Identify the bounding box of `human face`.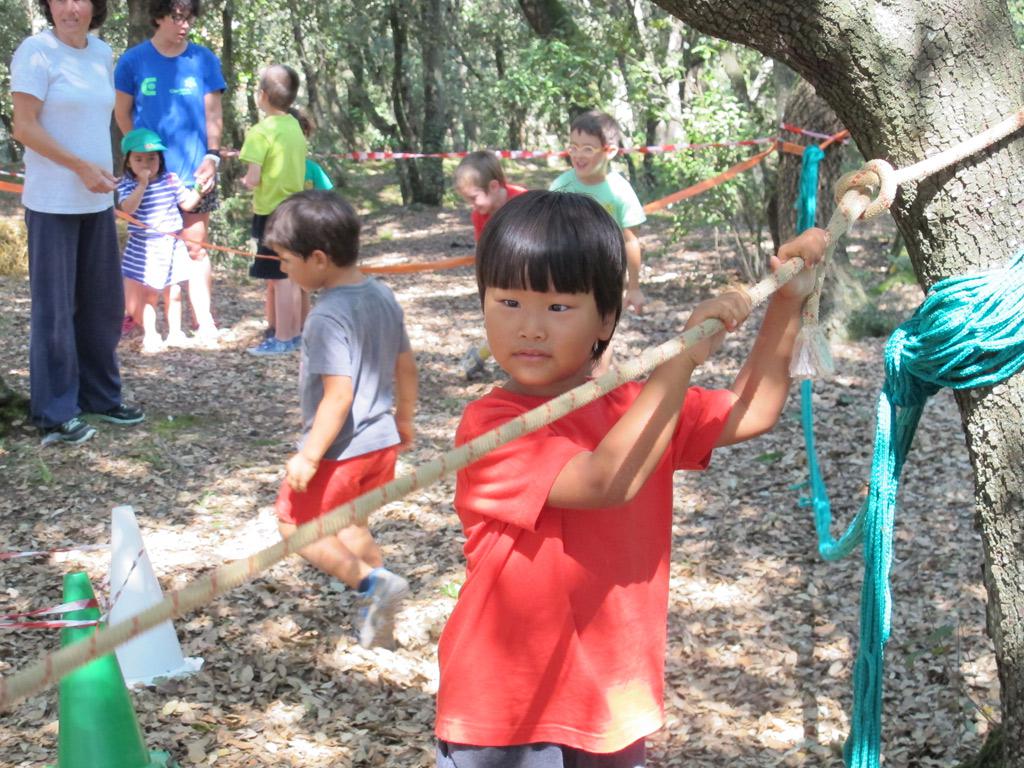
[566, 130, 608, 175].
